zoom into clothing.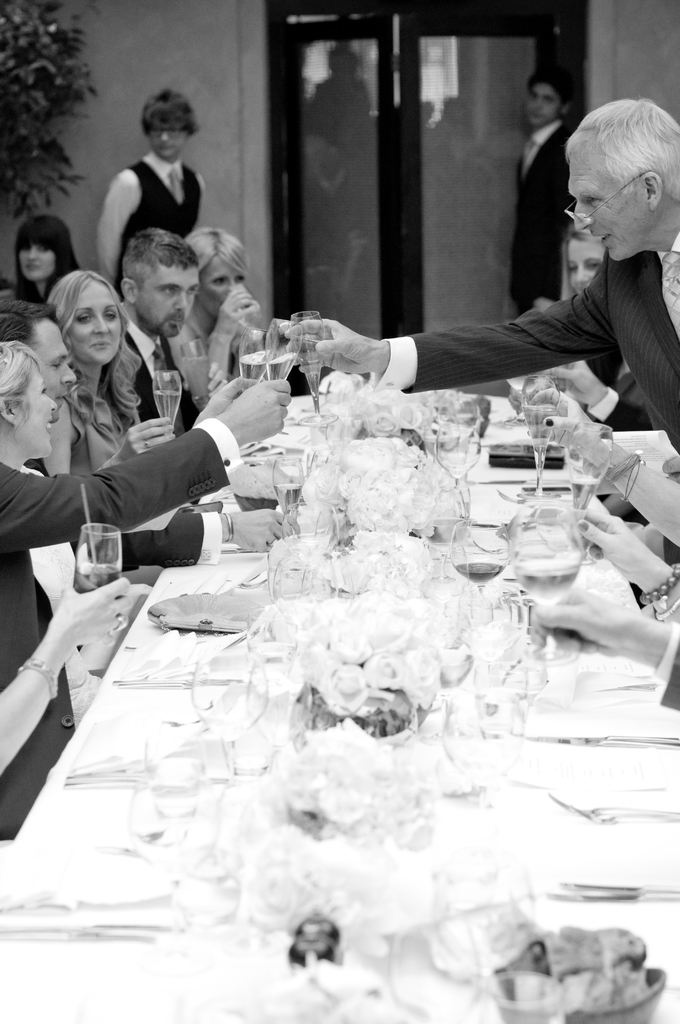
Zoom target: 124:309:192:435.
